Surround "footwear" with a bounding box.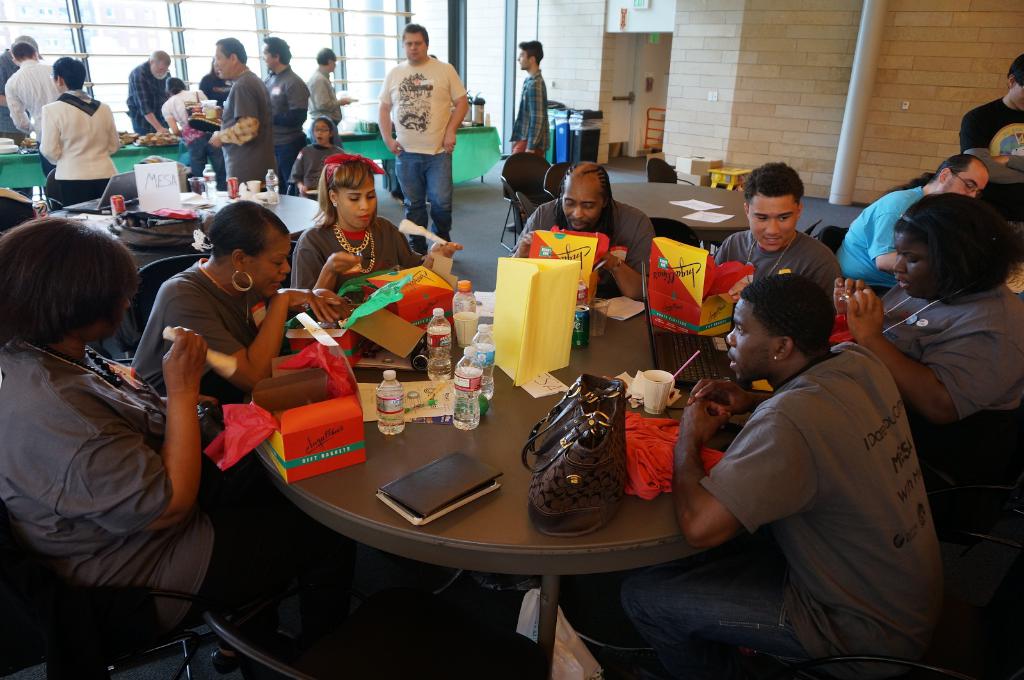
select_region(472, 569, 540, 597).
